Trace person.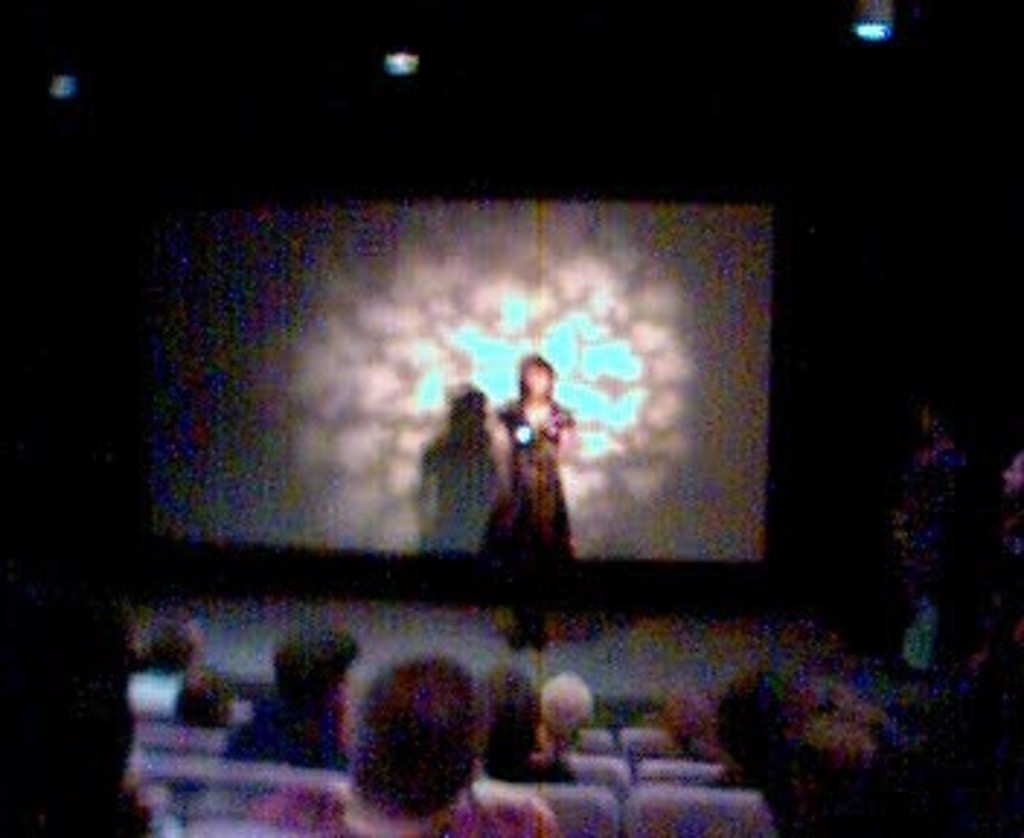
Traced to <region>224, 626, 358, 762</region>.
